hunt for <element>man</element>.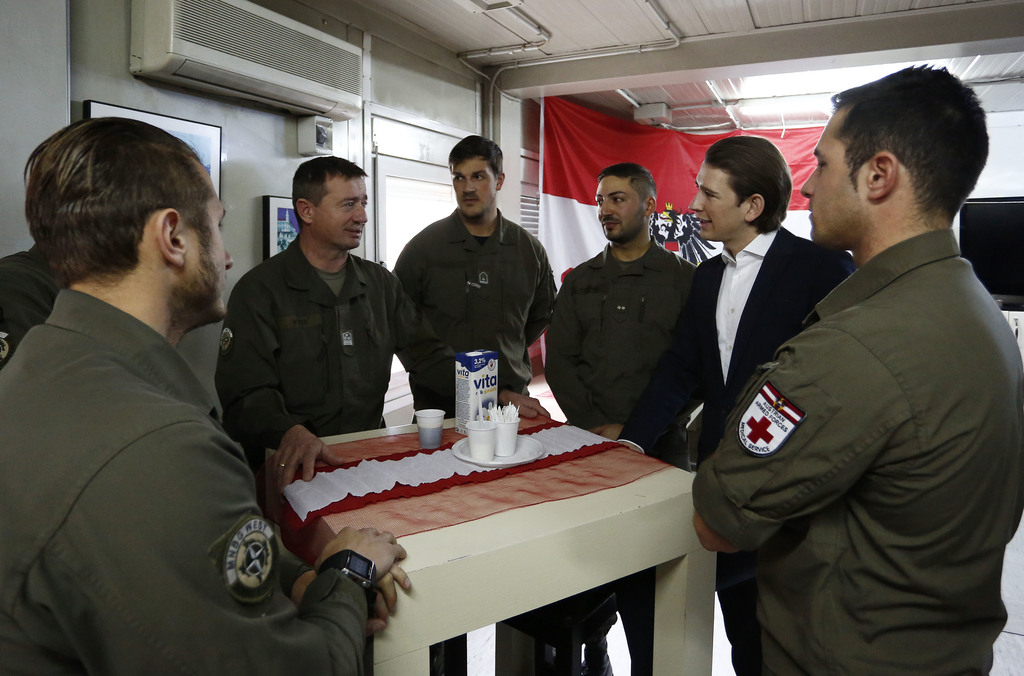
Hunted down at 0, 113, 410, 675.
